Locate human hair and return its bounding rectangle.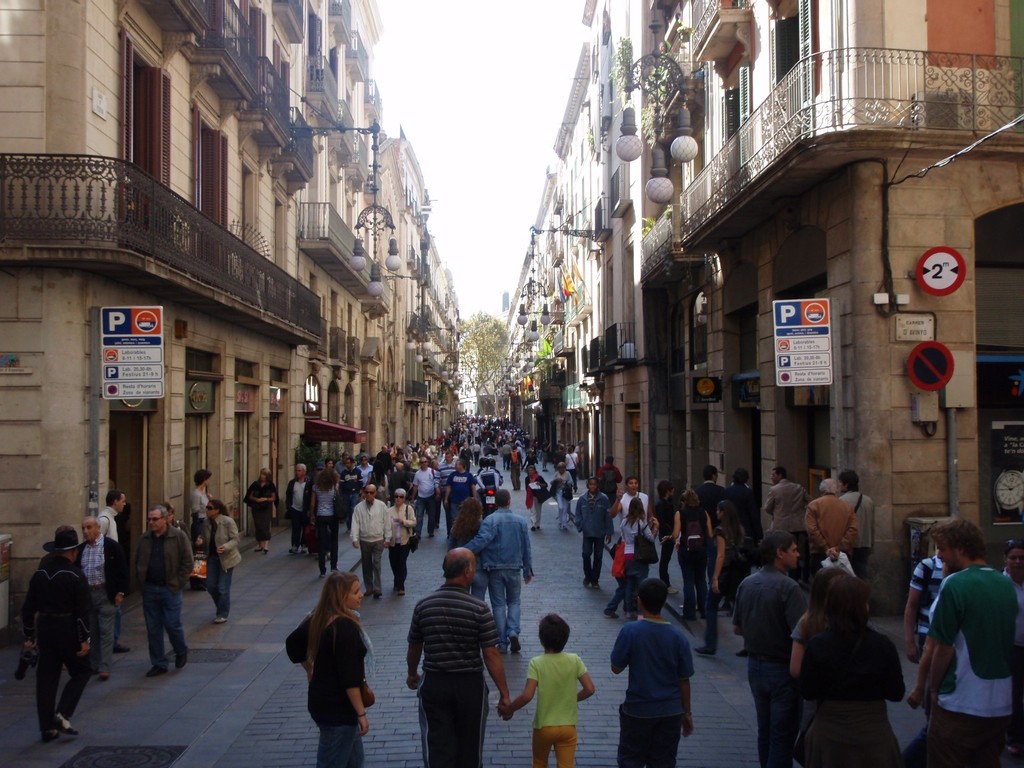
left=107, top=491, right=123, bottom=507.
